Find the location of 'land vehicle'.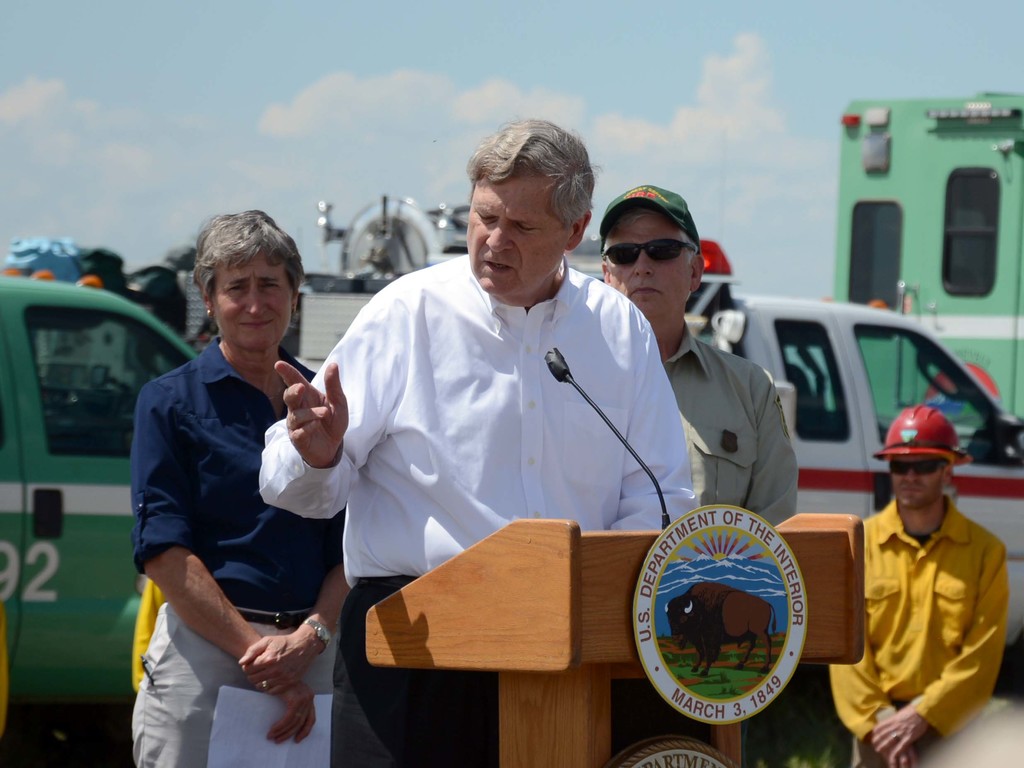
Location: bbox=(1, 282, 204, 712).
